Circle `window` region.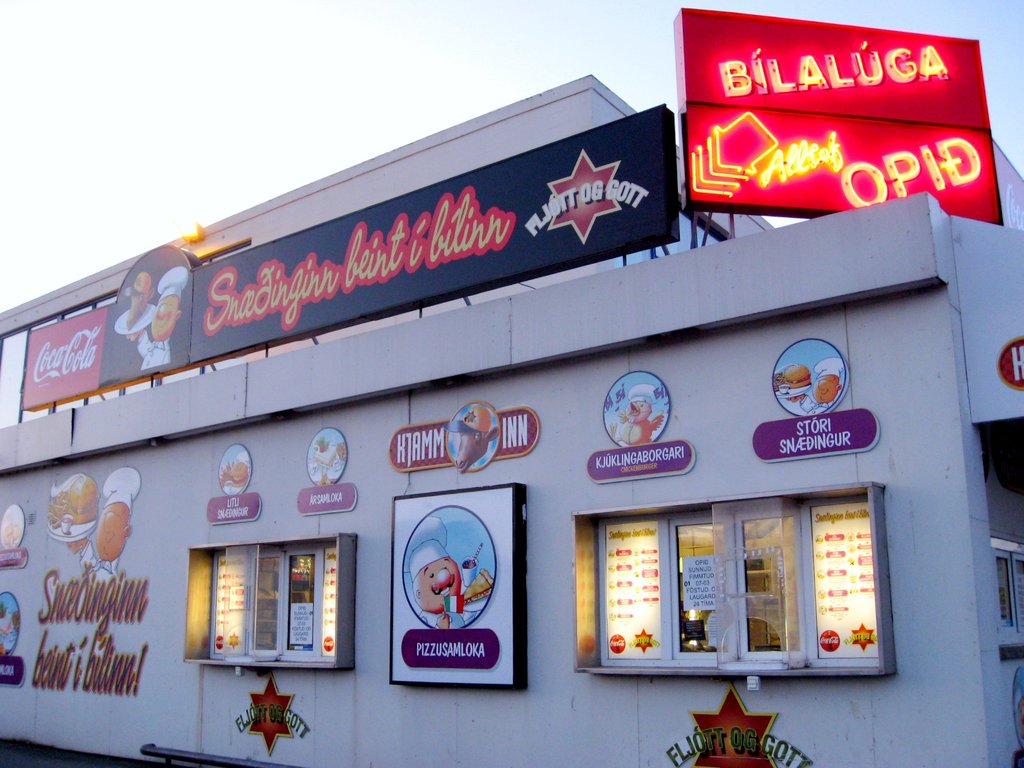
Region: box(991, 550, 1023, 630).
